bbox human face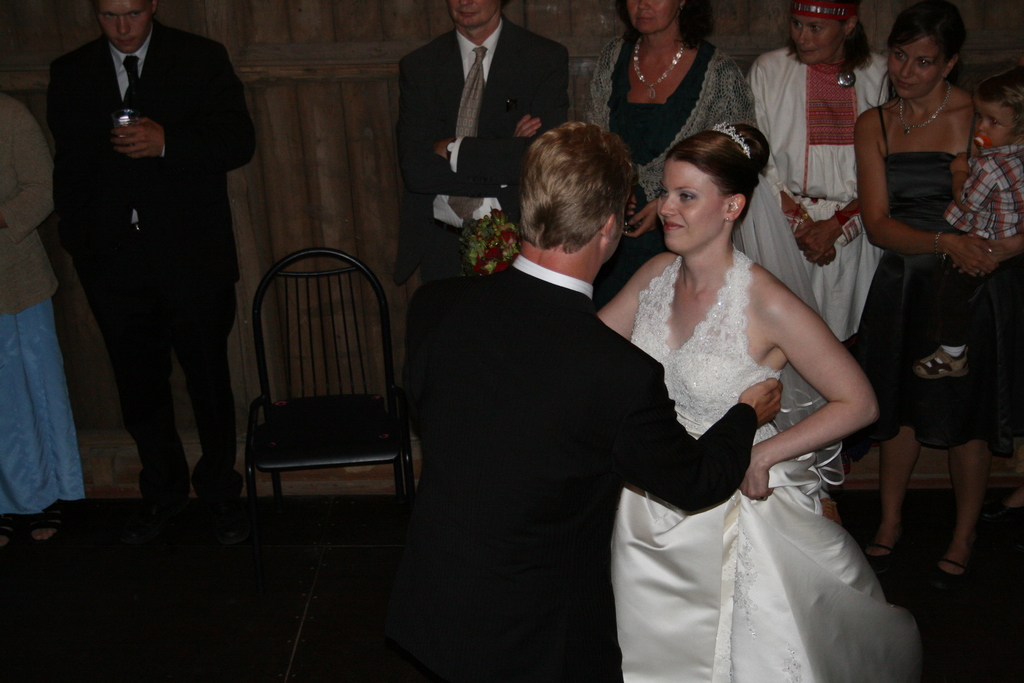
[98,0,147,62]
